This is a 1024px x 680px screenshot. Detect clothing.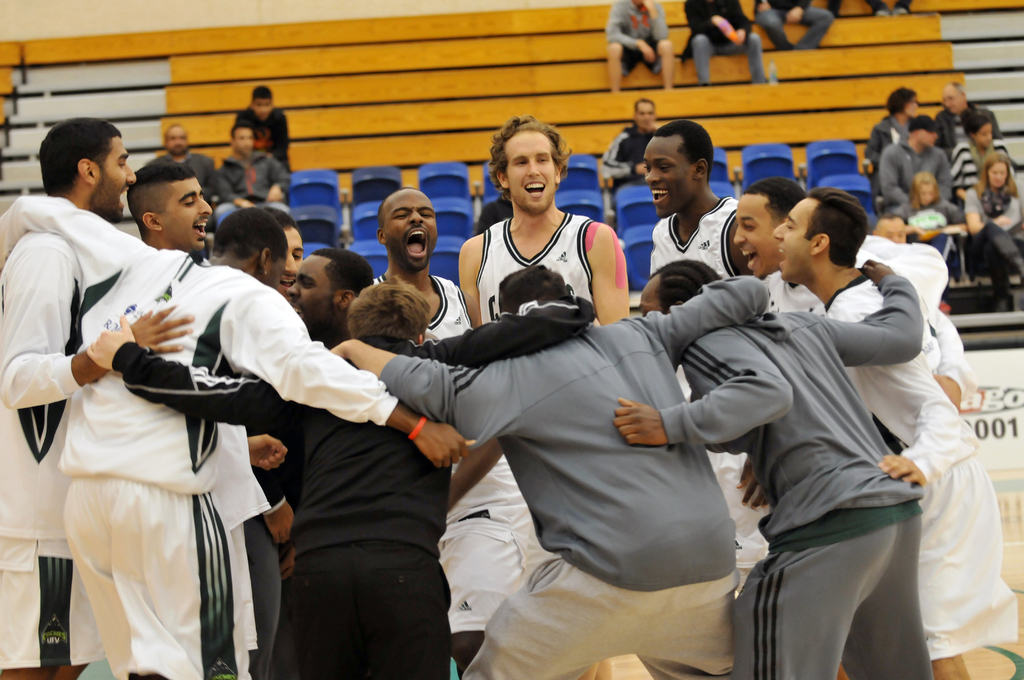
Rect(679, 0, 767, 81).
